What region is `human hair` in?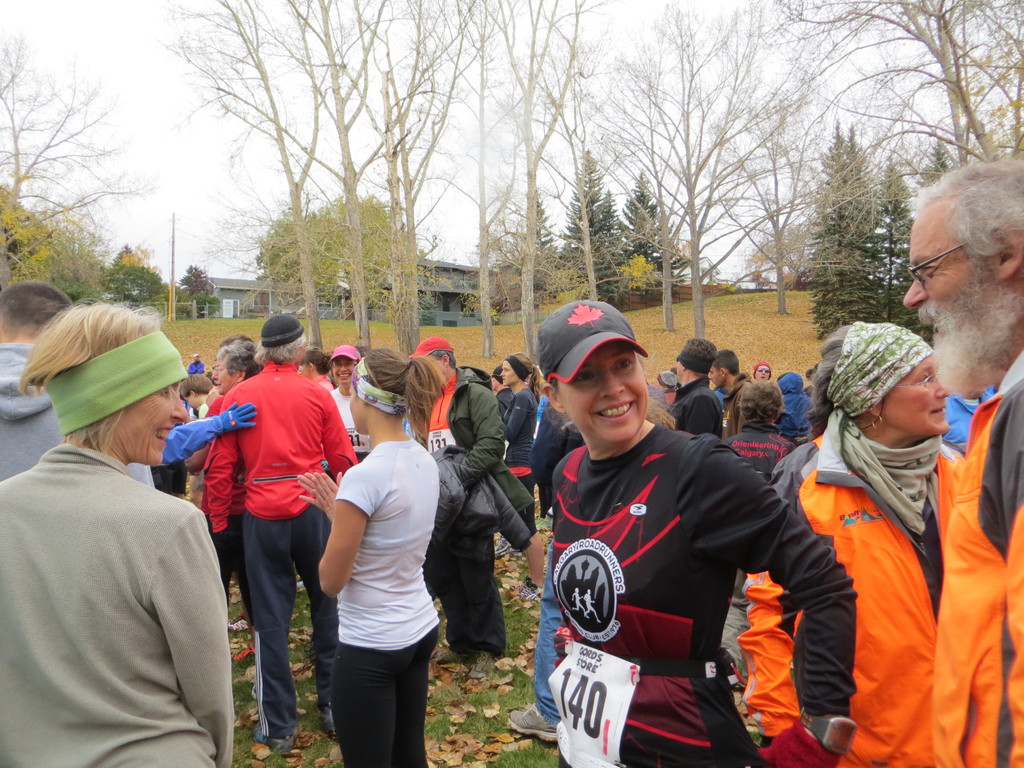
[x1=685, y1=336, x2=717, y2=378].
